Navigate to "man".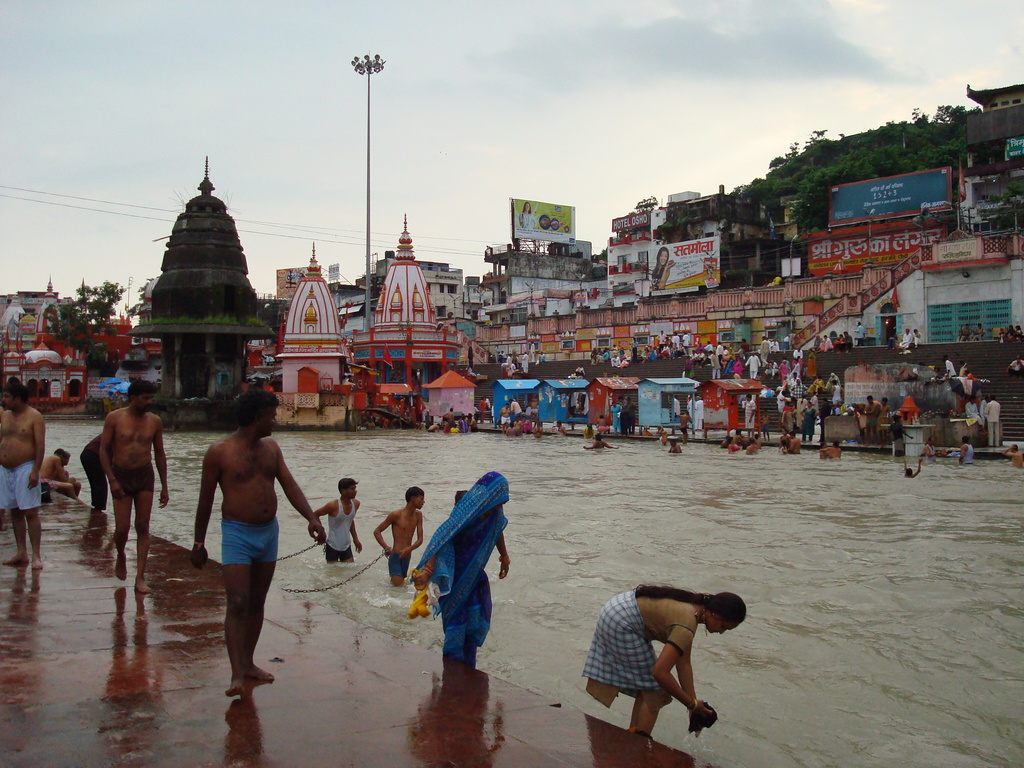
Navigation target: crop(792, 431, 800, 452).
